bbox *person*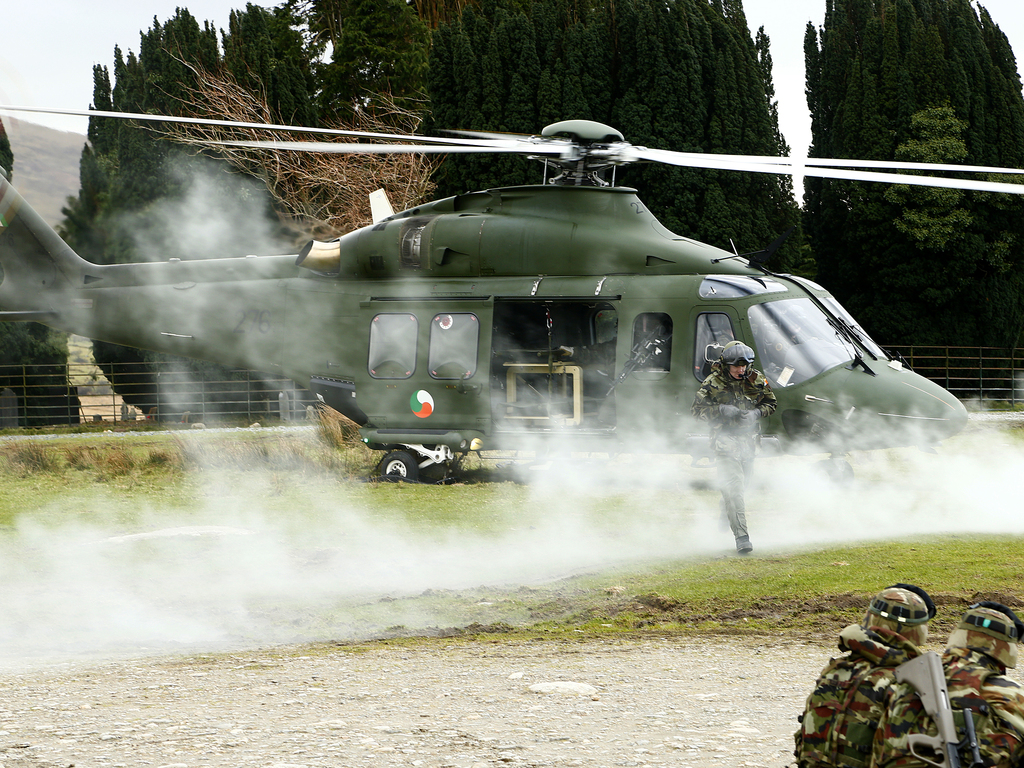
crop(940, 605, 1023, 767)
